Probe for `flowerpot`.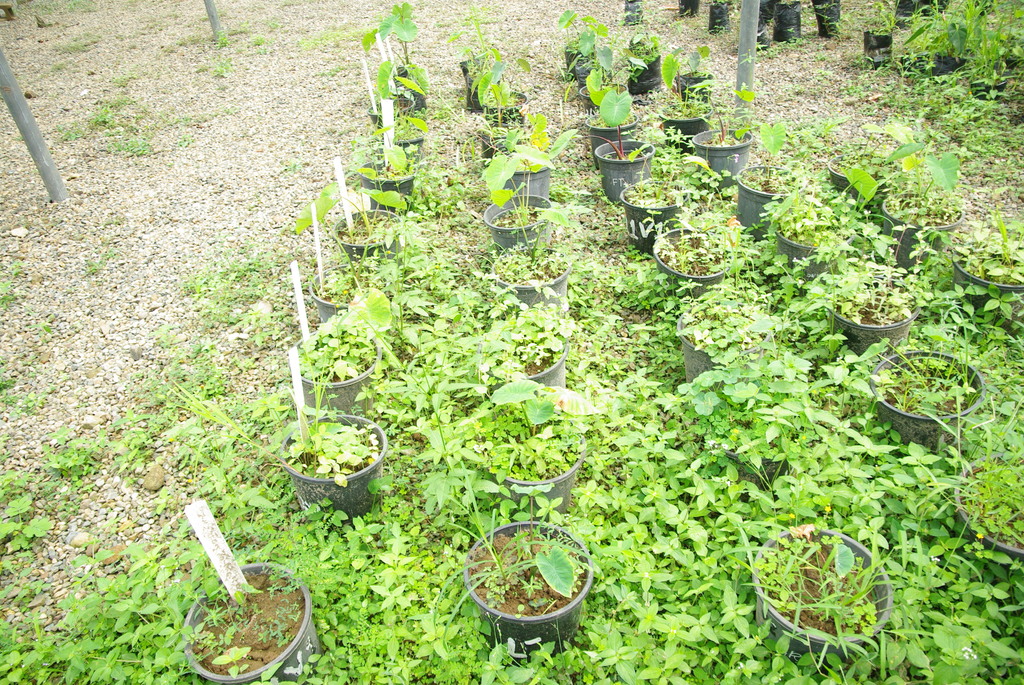
Probe result: 504,156,551,200.
